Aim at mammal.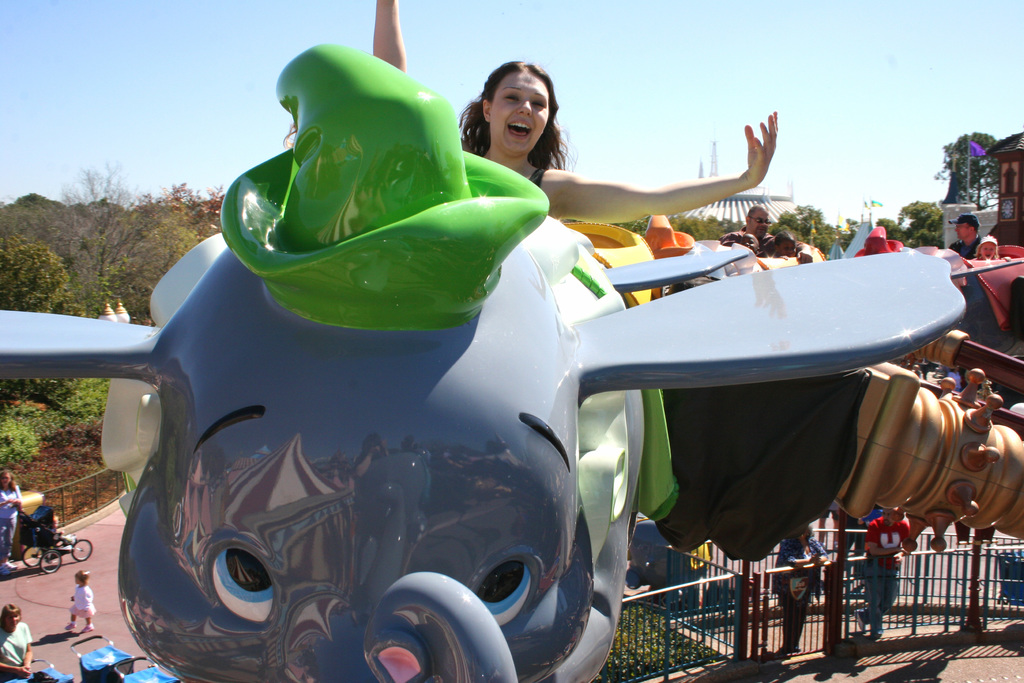
Aimed at detection(950, 213, 988, 258).
